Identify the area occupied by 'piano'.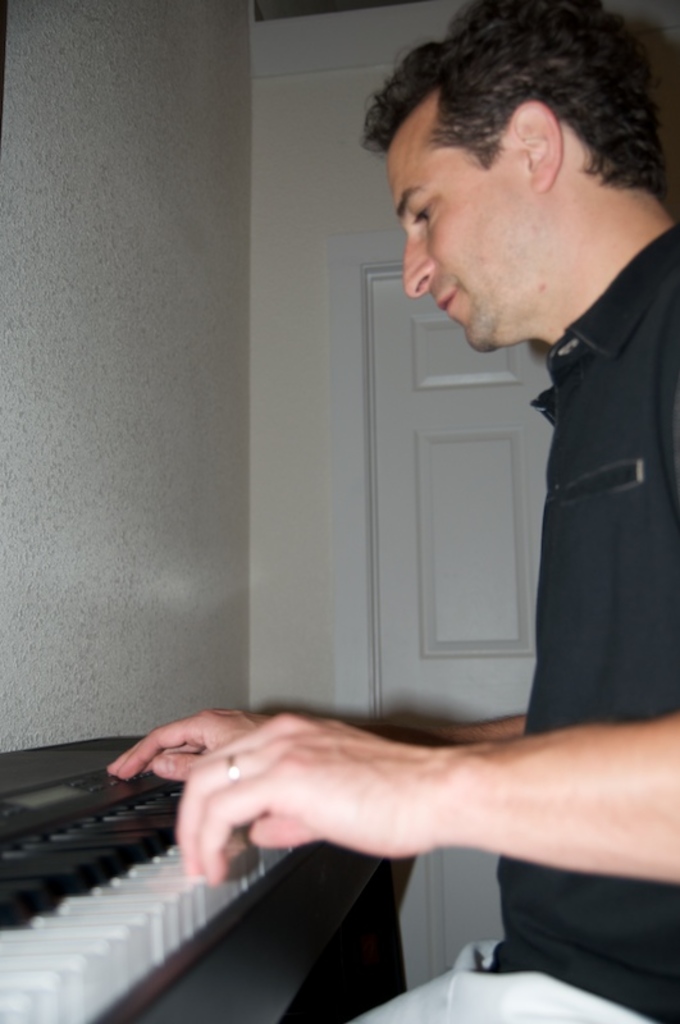
Area: bbox(0, 737, 424, 1023).
